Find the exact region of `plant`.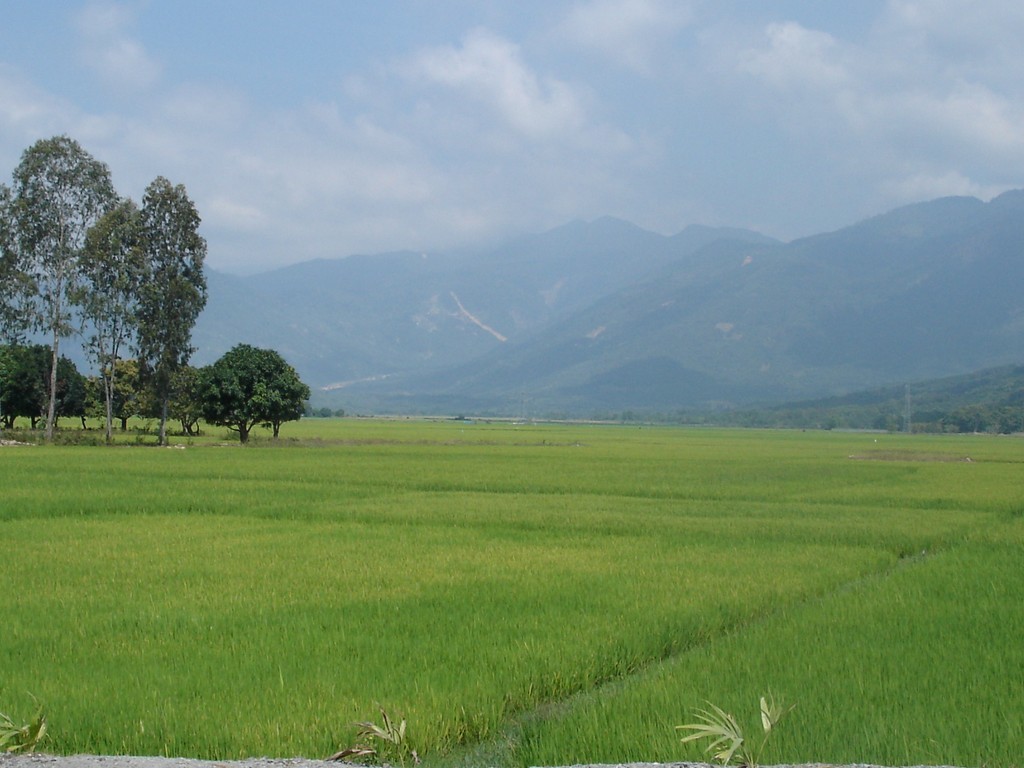
Exact region: BBox(670, 683, 812, 767).
